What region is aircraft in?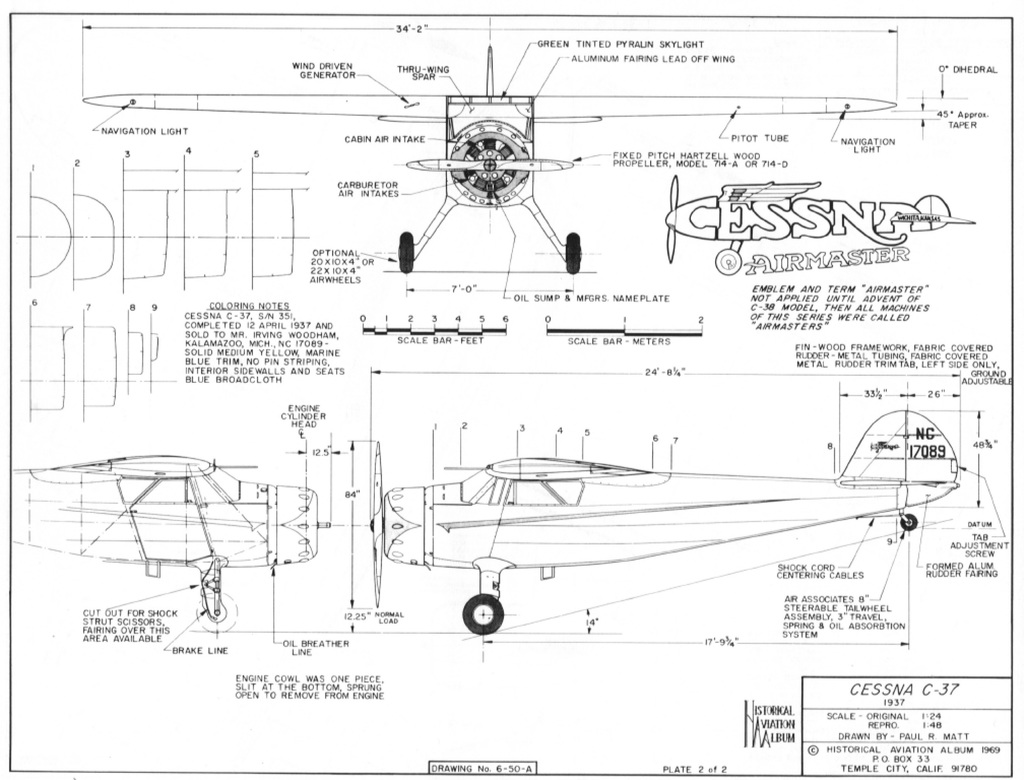
(x1=367, y1=404, x2=957, y2=633).
